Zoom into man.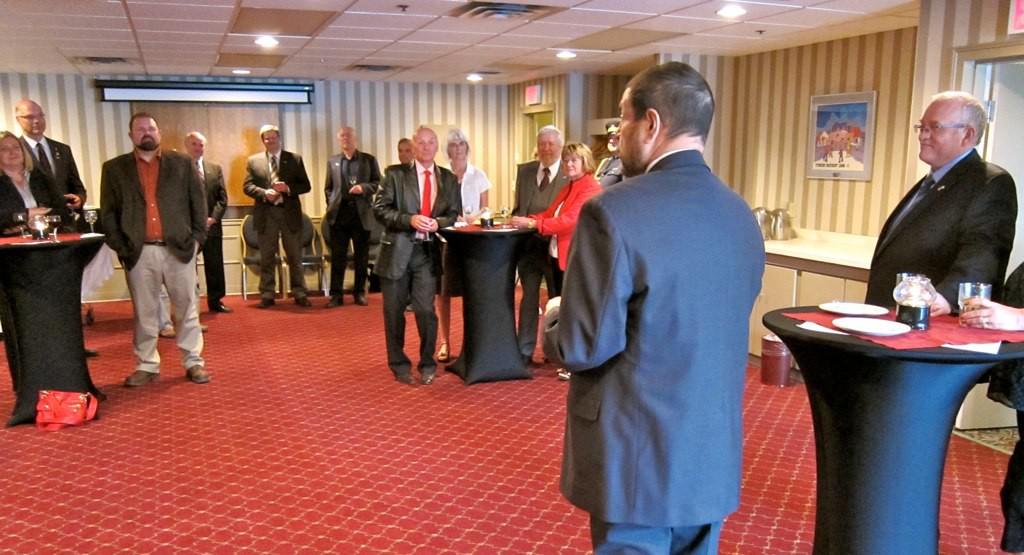
Zoom target: Rect(598, 119, 627, 184).
